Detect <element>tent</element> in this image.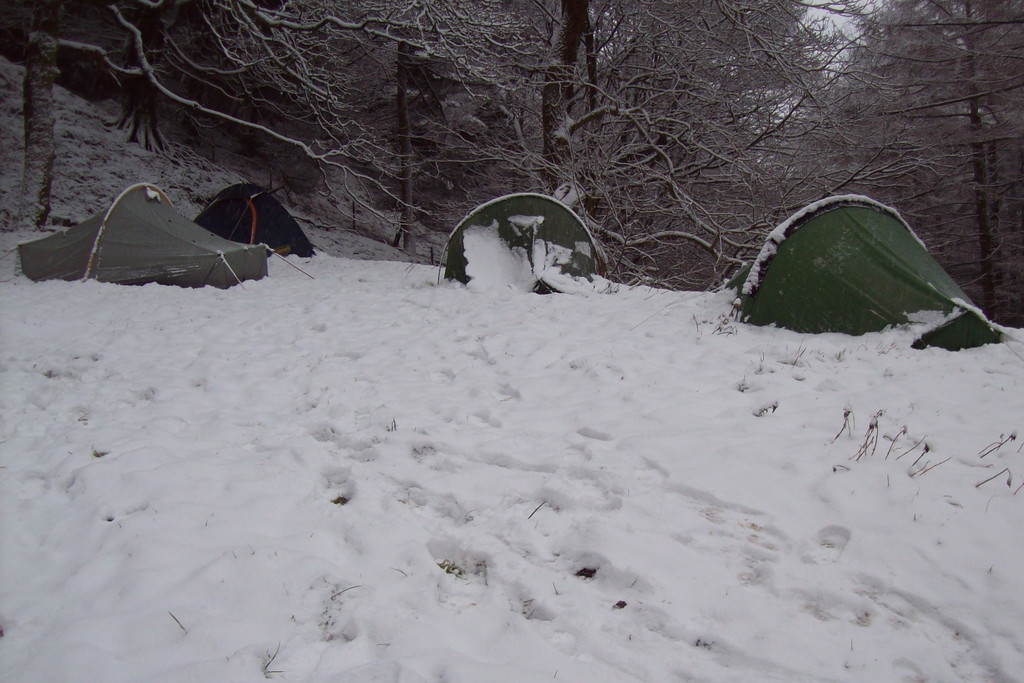
Detection: locate(436, 185, 618, 293).
